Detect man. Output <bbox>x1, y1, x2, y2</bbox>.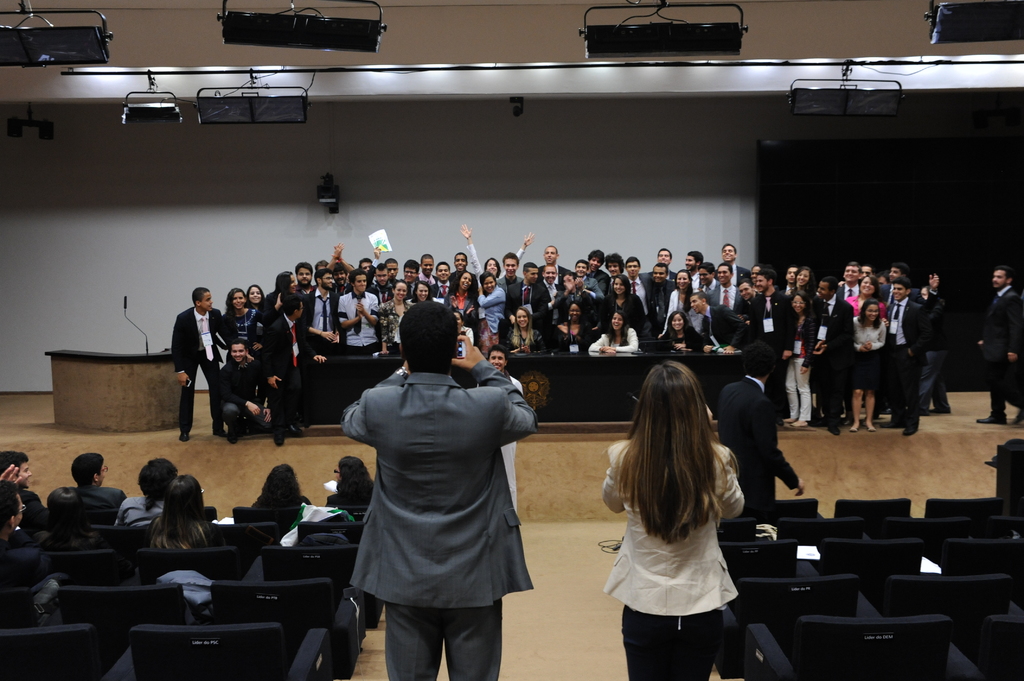
<bbox>710, 262, 746, 319</bbox>.
